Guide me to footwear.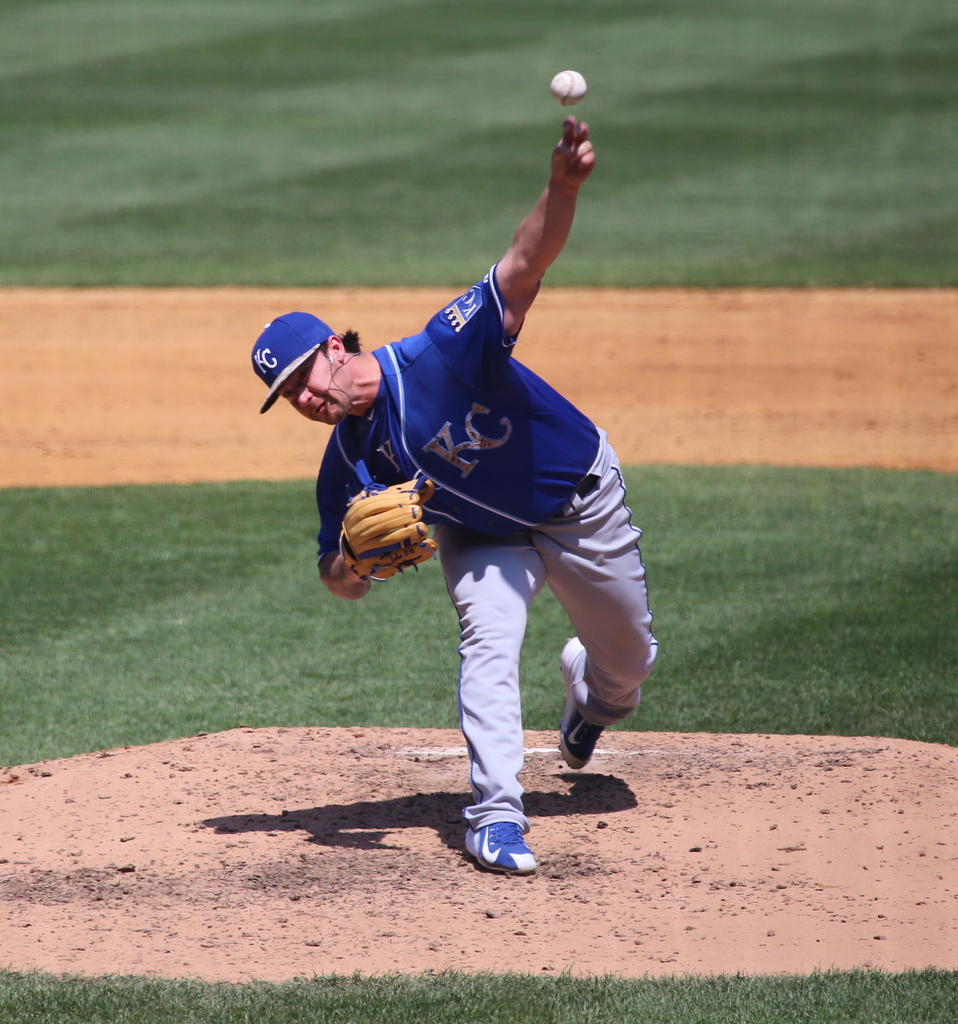
Guidance: (457,785,550,874).
